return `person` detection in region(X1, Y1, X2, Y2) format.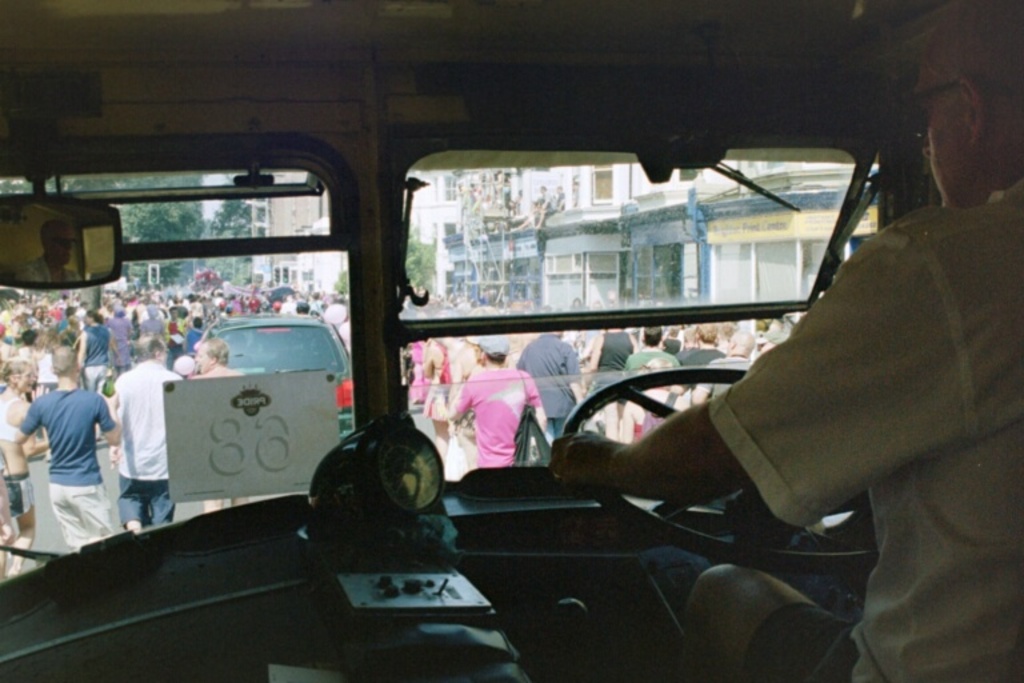
region(96, 325, 171, 568).
